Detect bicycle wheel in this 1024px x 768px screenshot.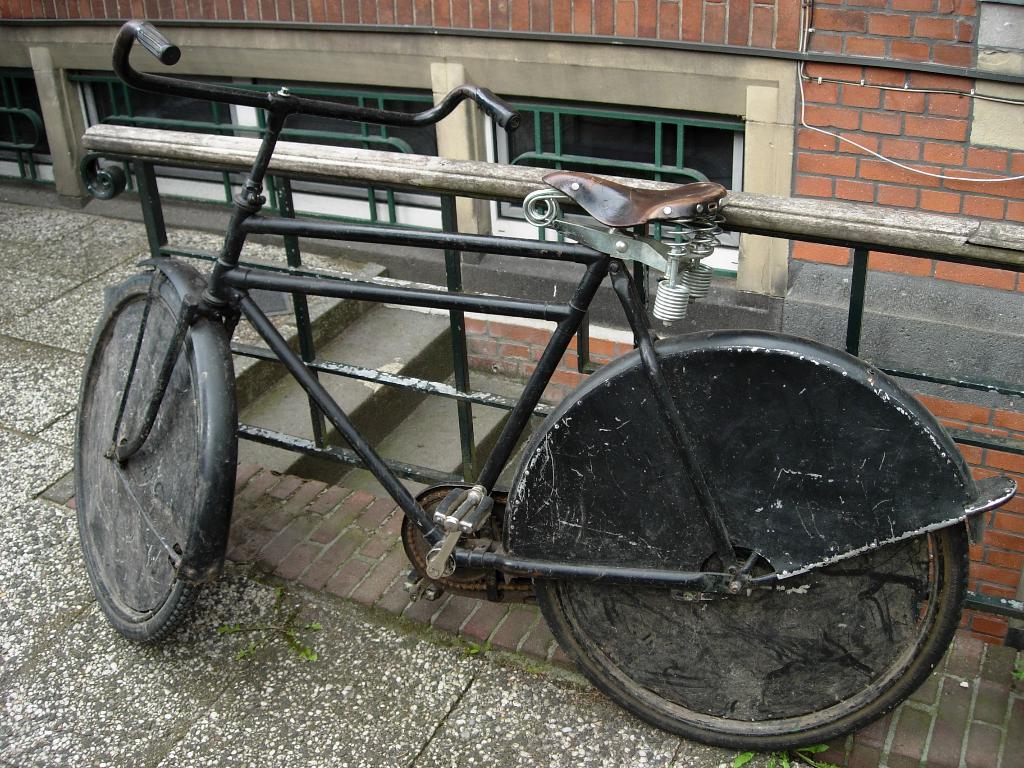
Detection: bbox=(535, 522, 969, 756).
